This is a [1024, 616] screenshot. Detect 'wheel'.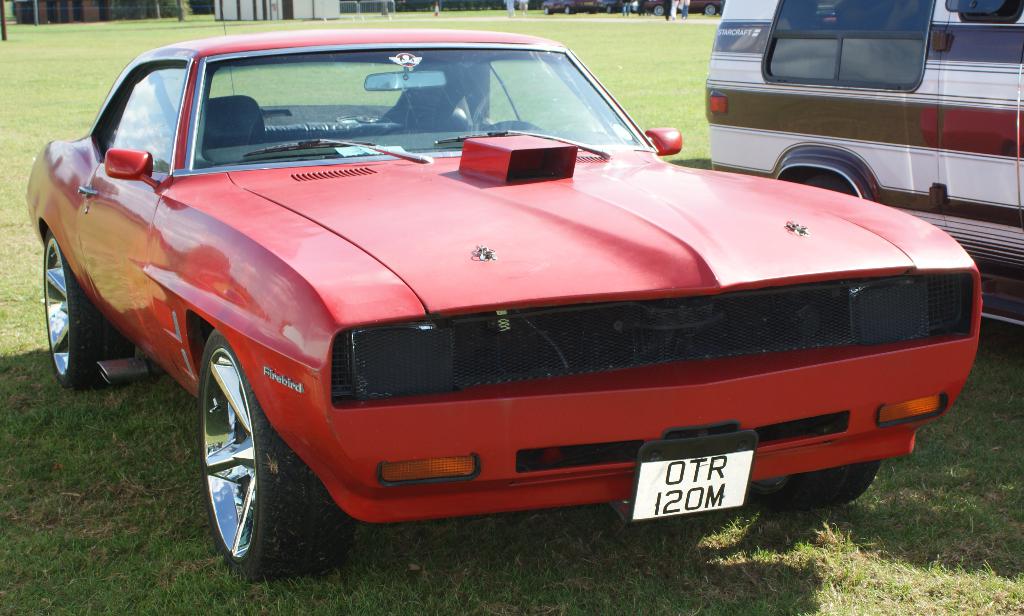
652/0/670/15.
